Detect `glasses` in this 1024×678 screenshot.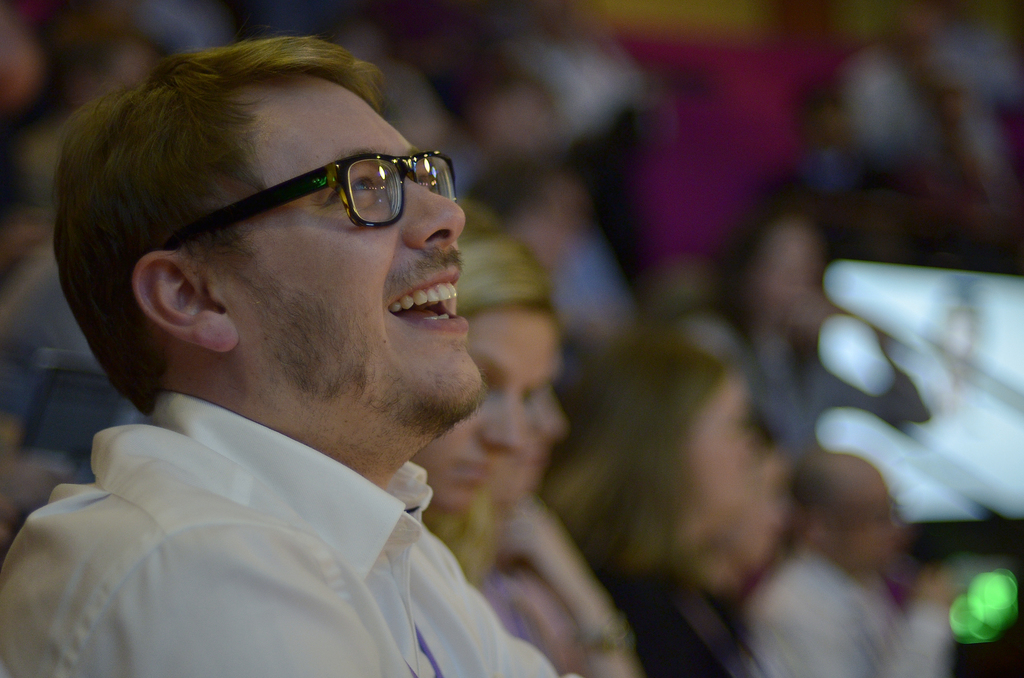
Detection: box=[145, 140, 446, 243].
